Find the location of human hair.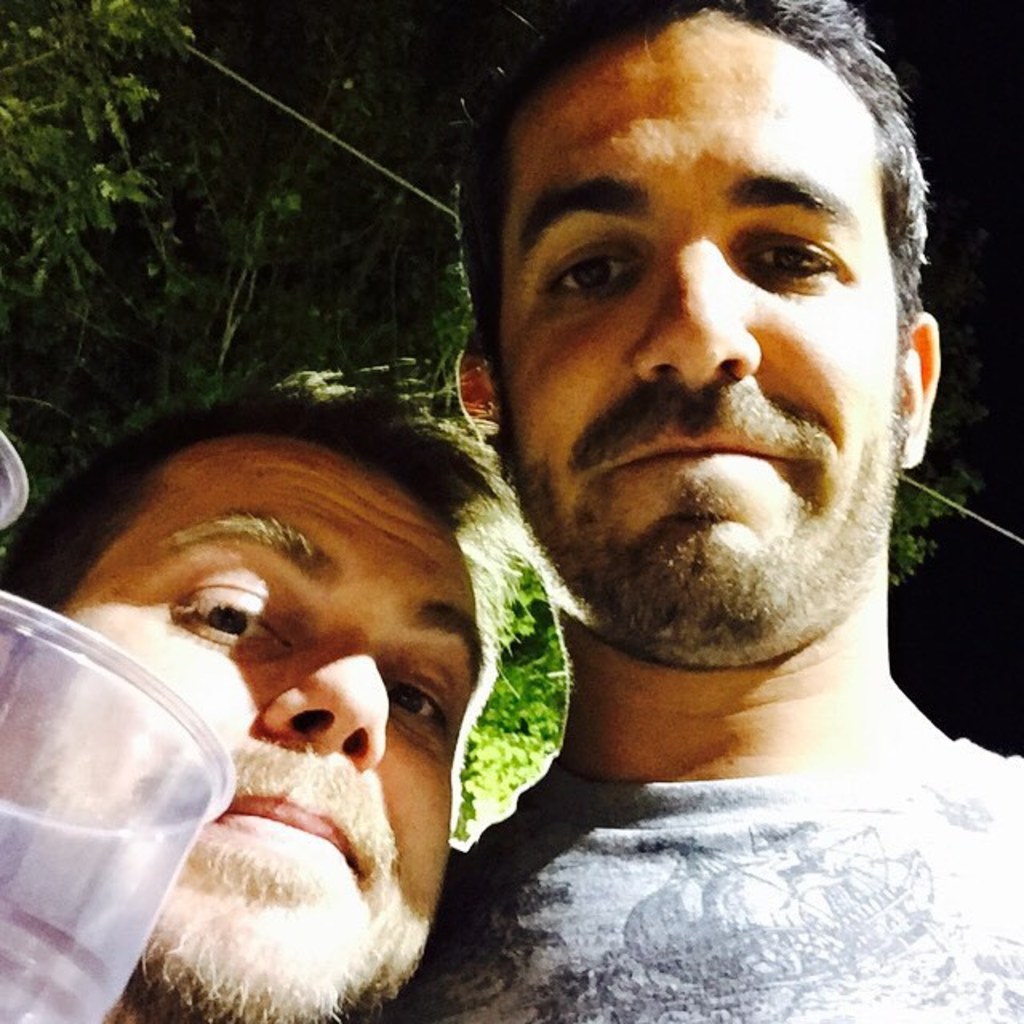
Location: crop(0, 354, 536, 842).
